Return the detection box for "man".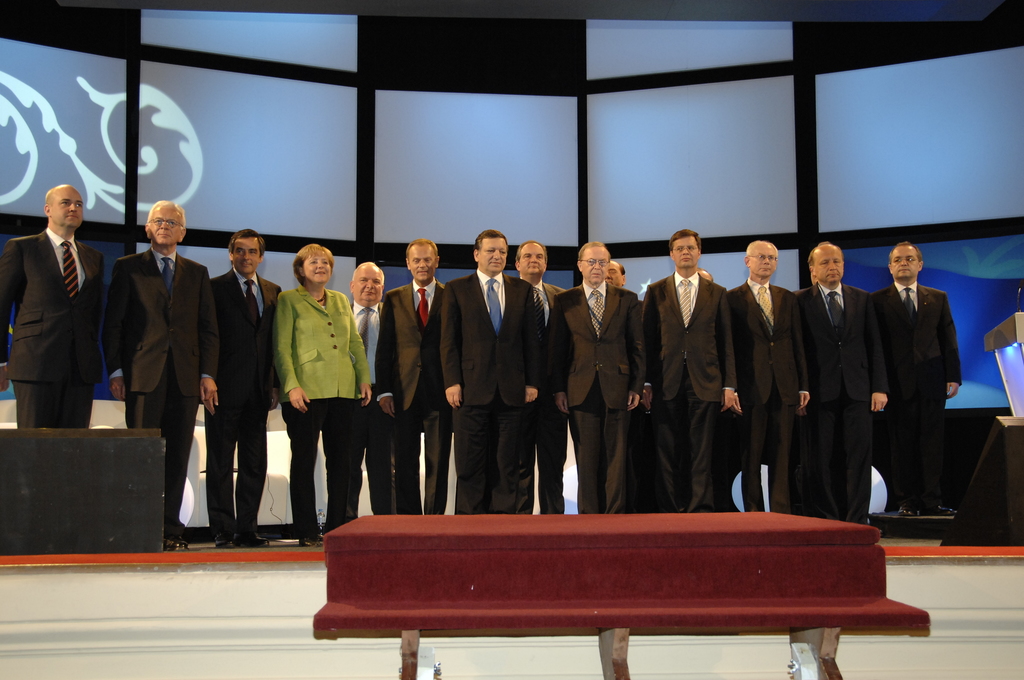
locate(13, 175, 113, 443).
